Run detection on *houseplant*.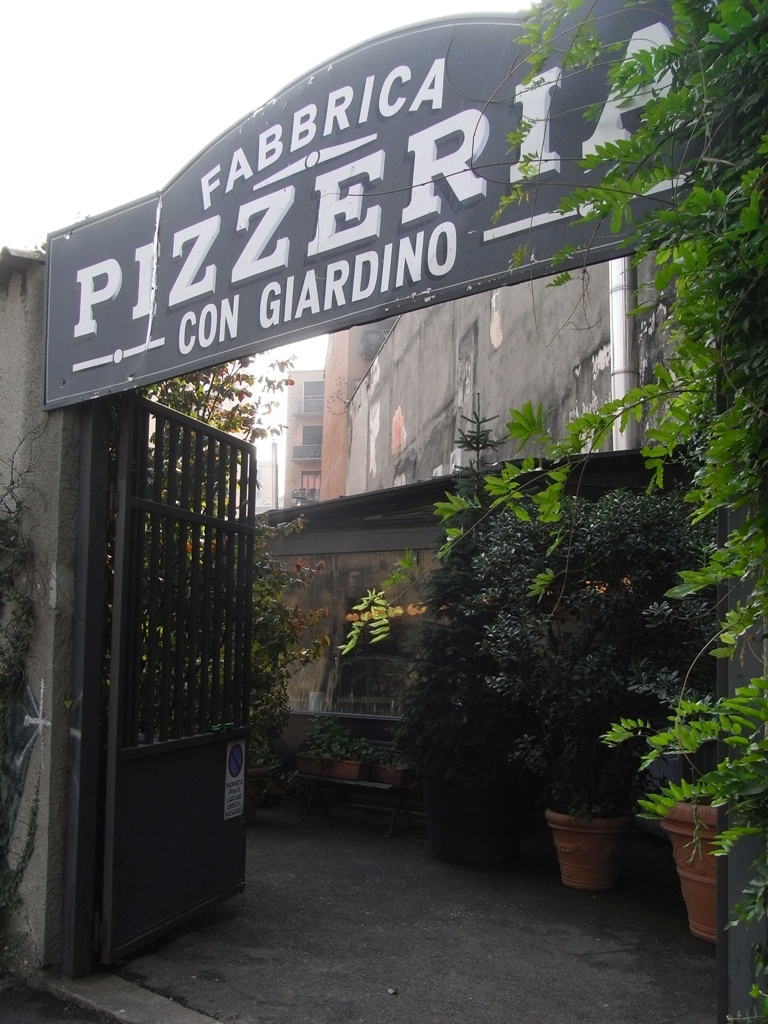
Result: l=387, t=382, r=525, b=870.
